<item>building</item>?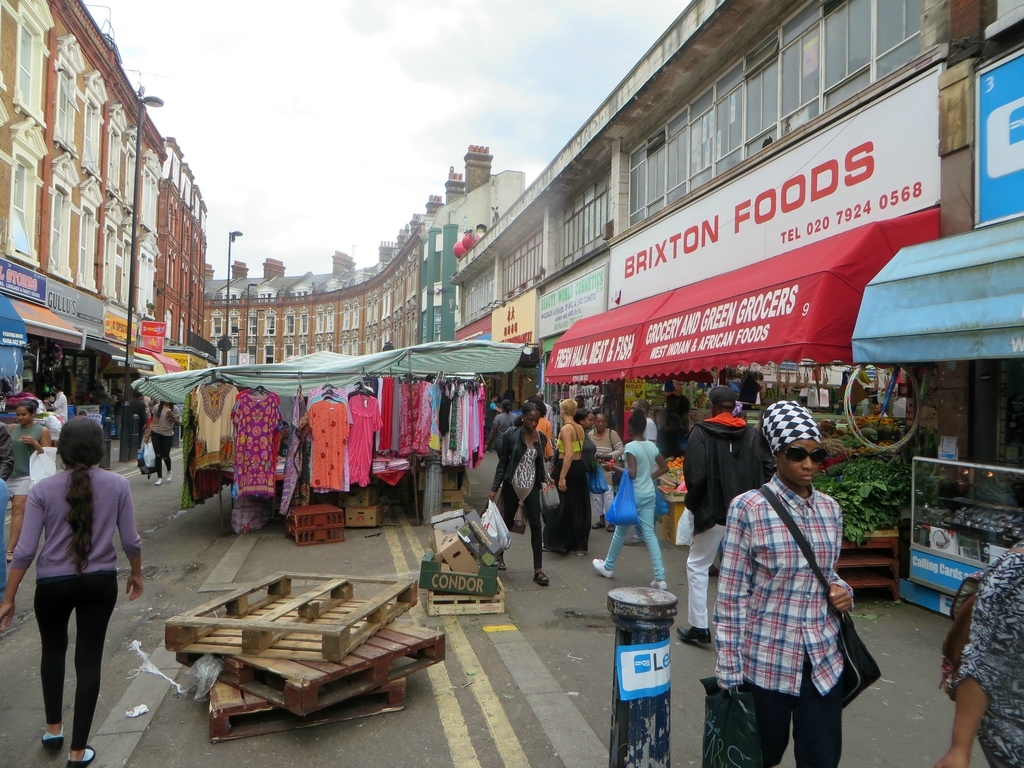
locate(458, 0, 1023, 456)
